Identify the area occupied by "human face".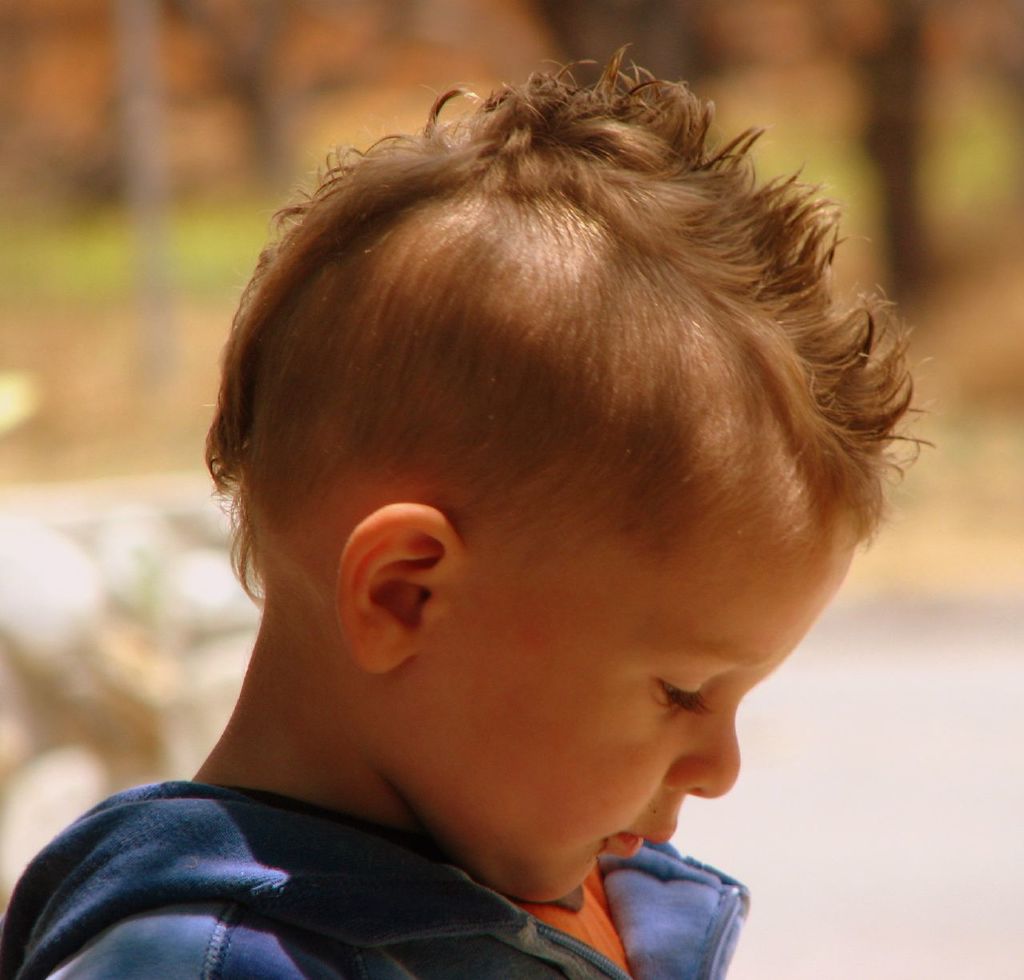
Area: box(383, 539, 858, 906).
